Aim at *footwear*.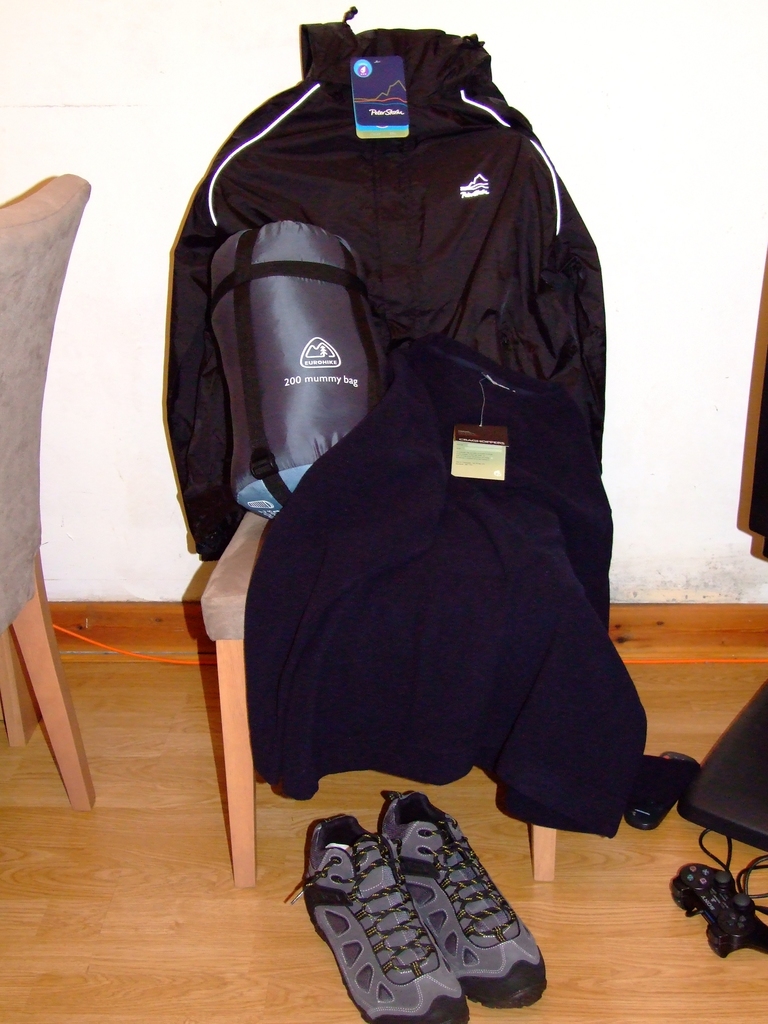
Aimed at bbox(289, 808, 466, 1023).
